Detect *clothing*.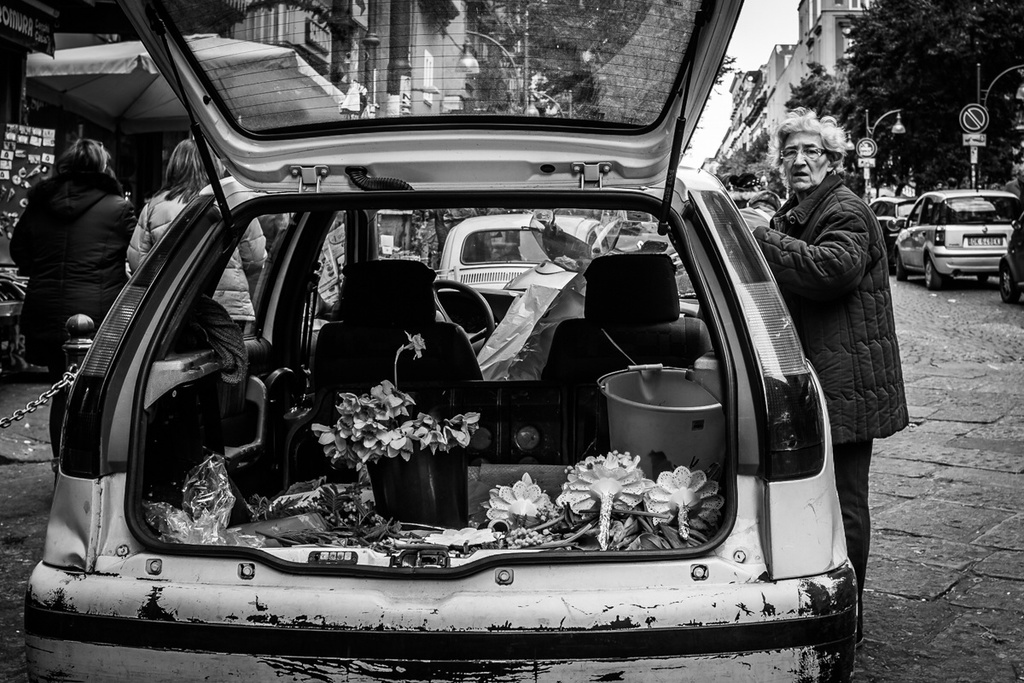
Detected at [122, 173, 277, 351].
